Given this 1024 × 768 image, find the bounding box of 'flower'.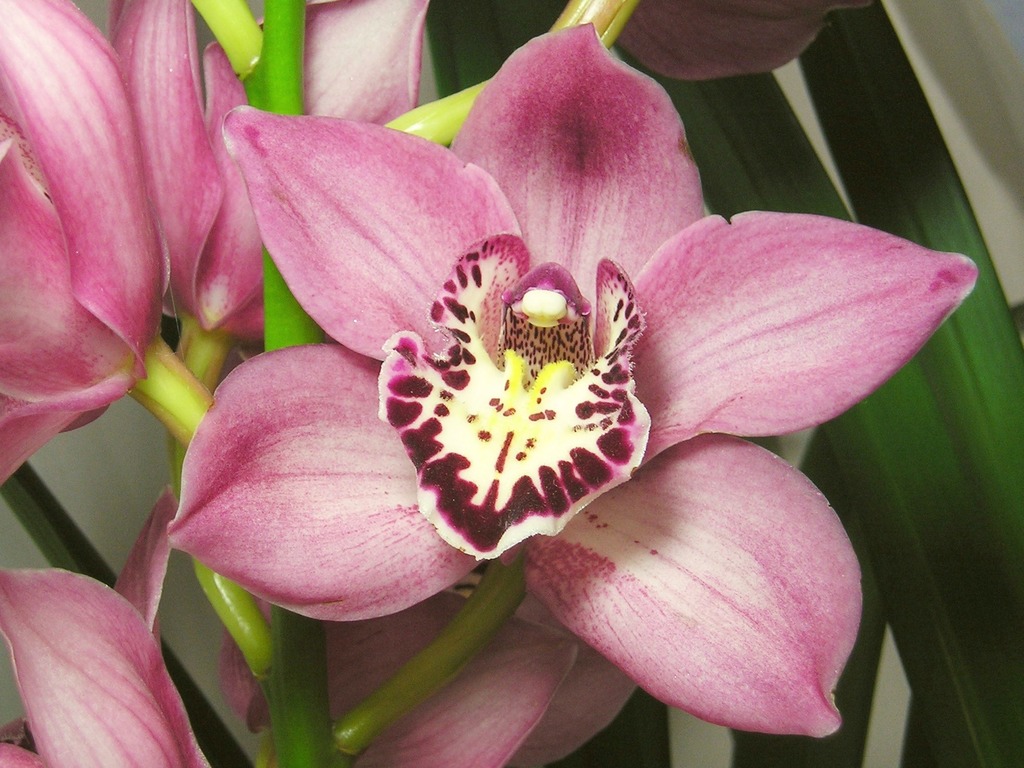
select_region(221, 569, 636, 767).
